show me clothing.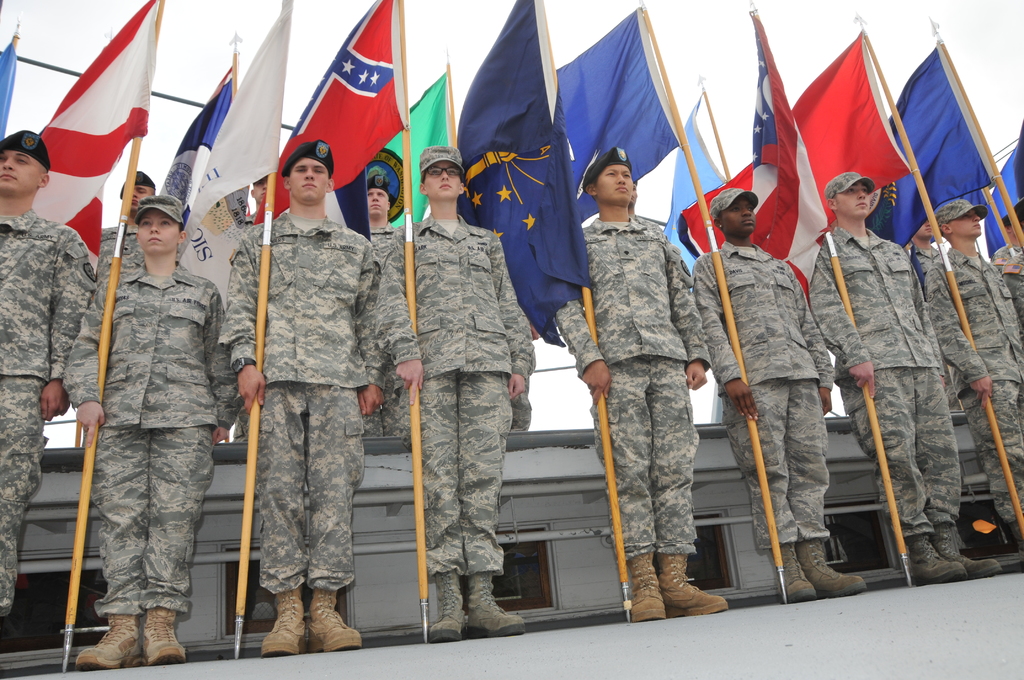
clothing is here: x1=910 y1=245 x2=945 y2=277.
